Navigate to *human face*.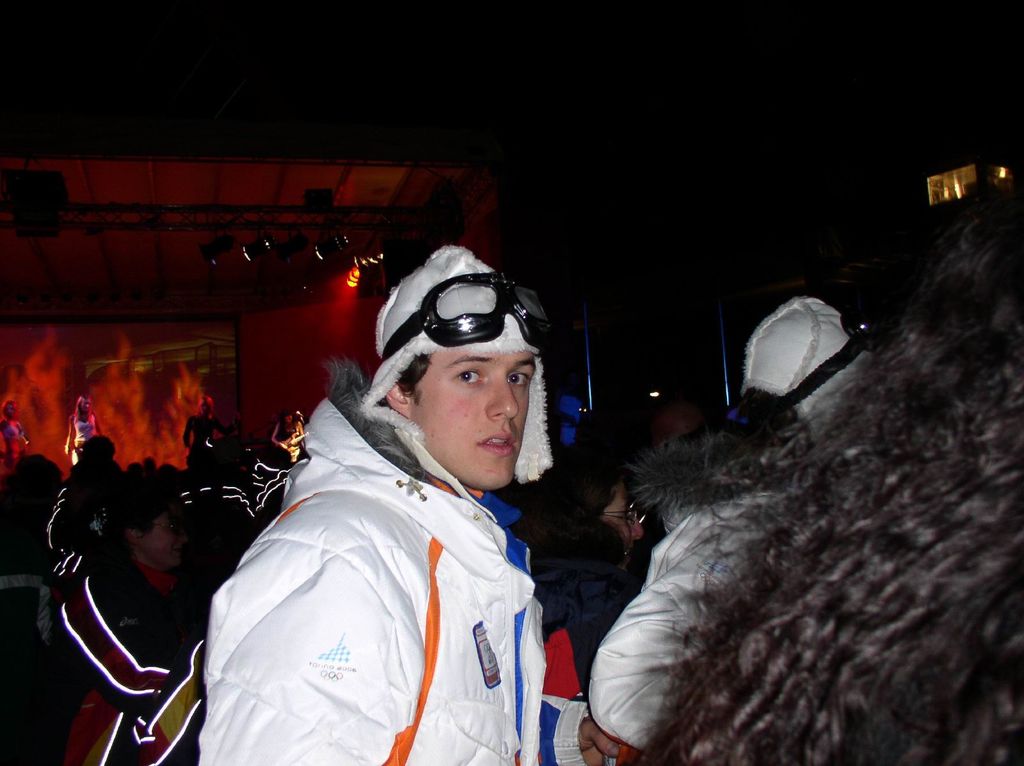
Navigation target: box(142, 508, 188, 565).
